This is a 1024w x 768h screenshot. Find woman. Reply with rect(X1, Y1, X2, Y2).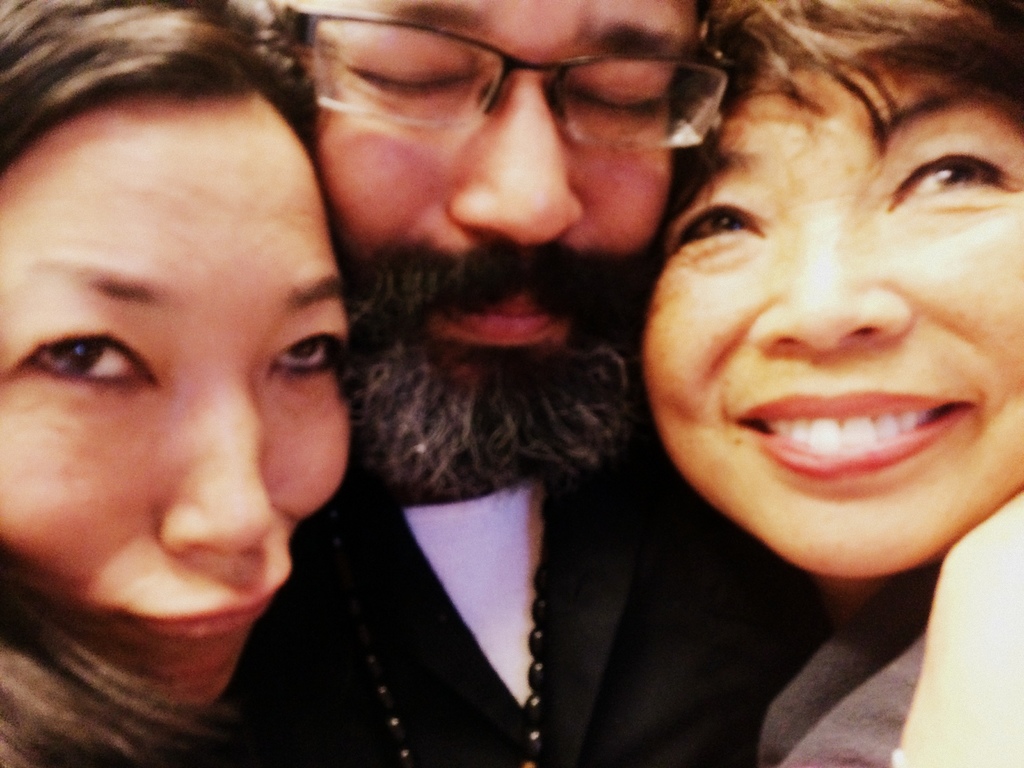
rect(0, 0, 348, 767).
